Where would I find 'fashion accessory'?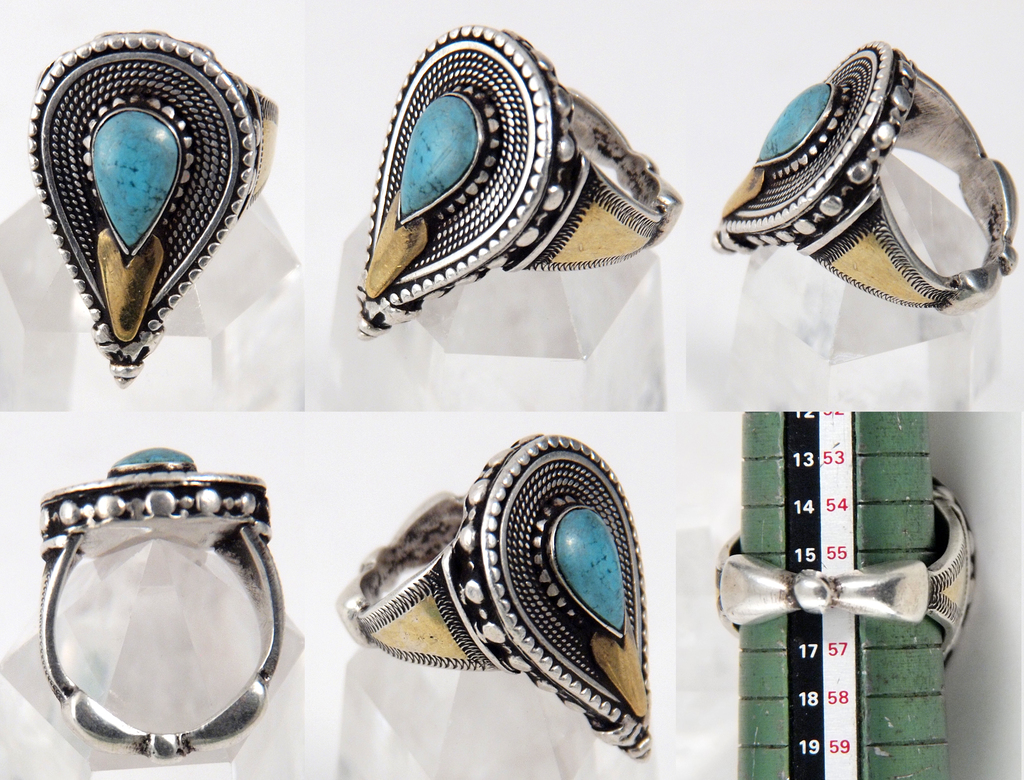
At BBox(35, 445, 287, 766).
